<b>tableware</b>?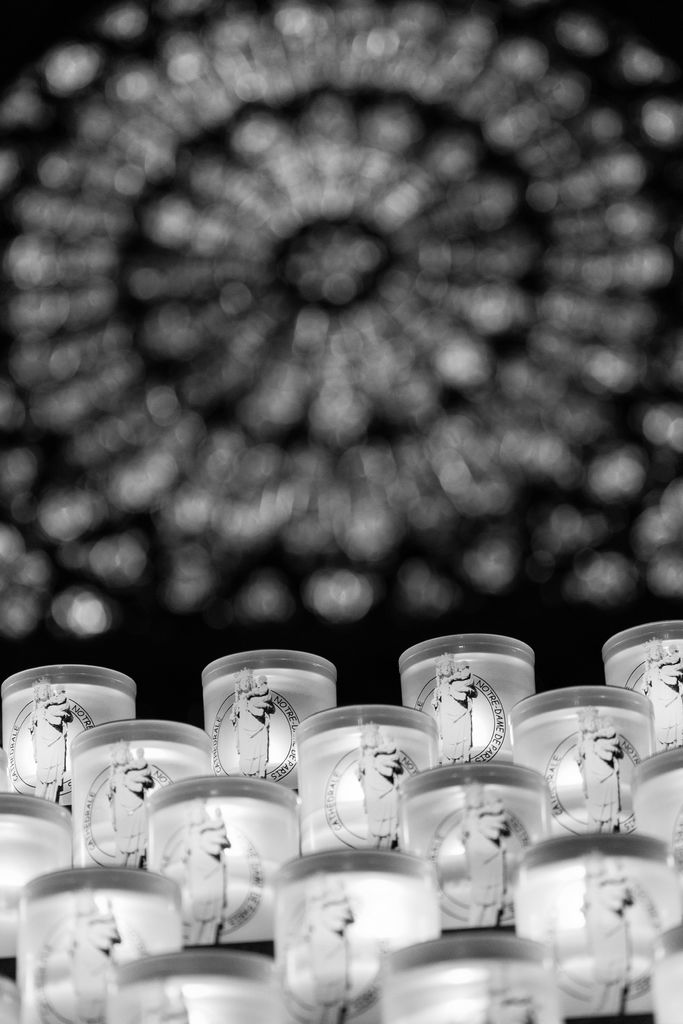
0,666,138,806
